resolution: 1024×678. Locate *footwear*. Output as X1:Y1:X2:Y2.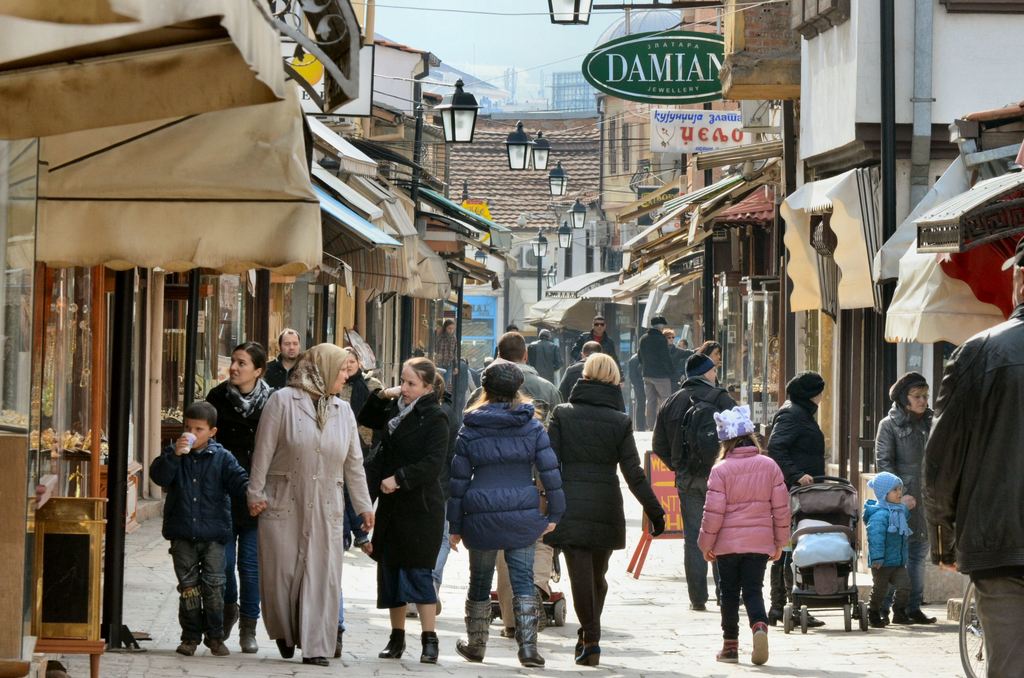
752:620:772:665.
